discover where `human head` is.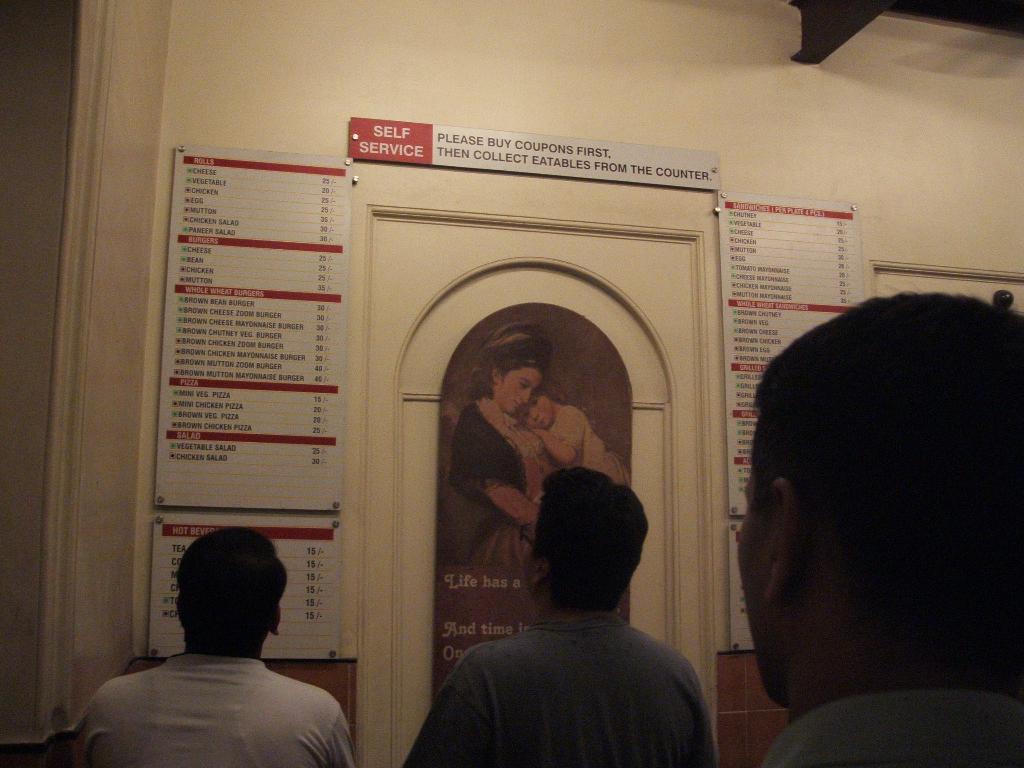
Discovered at (left=515, top=388, right=552, bottom=435).
